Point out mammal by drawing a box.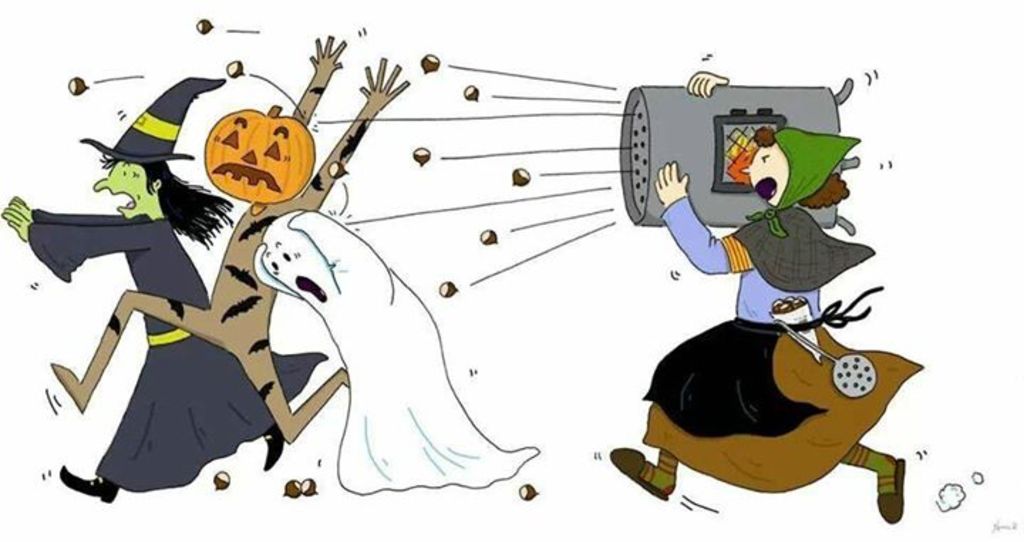
{"left": 6, "top": 73, "right": 326, "bottom": 505}.
